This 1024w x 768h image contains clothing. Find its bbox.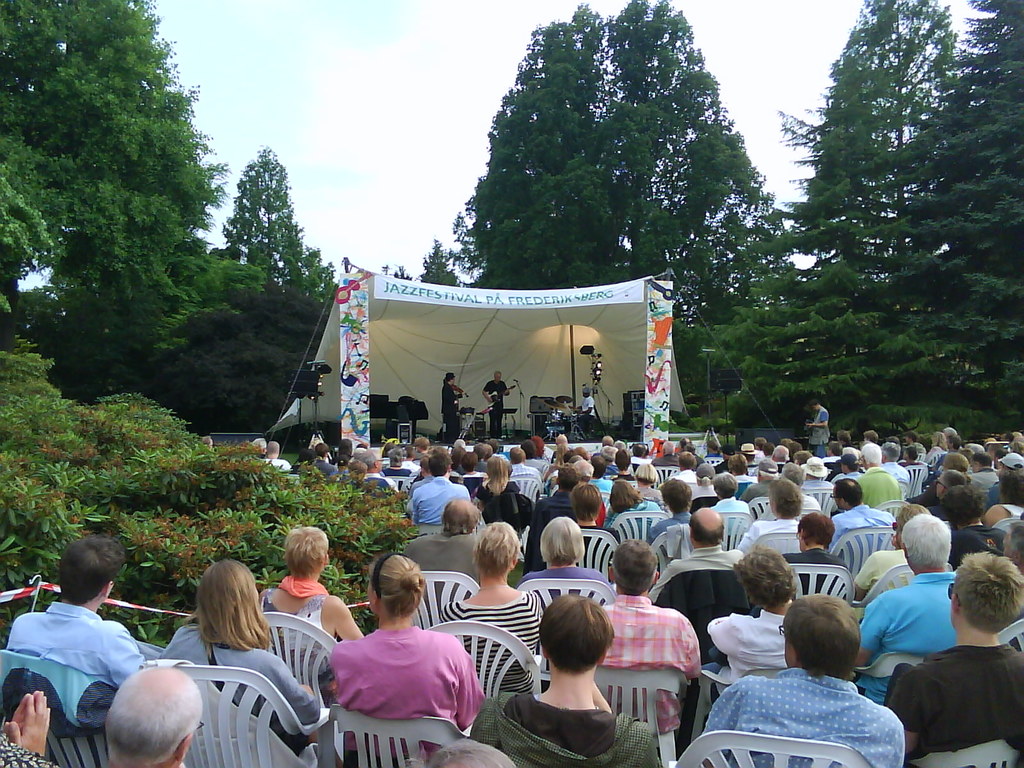
671, 472, 696, 484.
